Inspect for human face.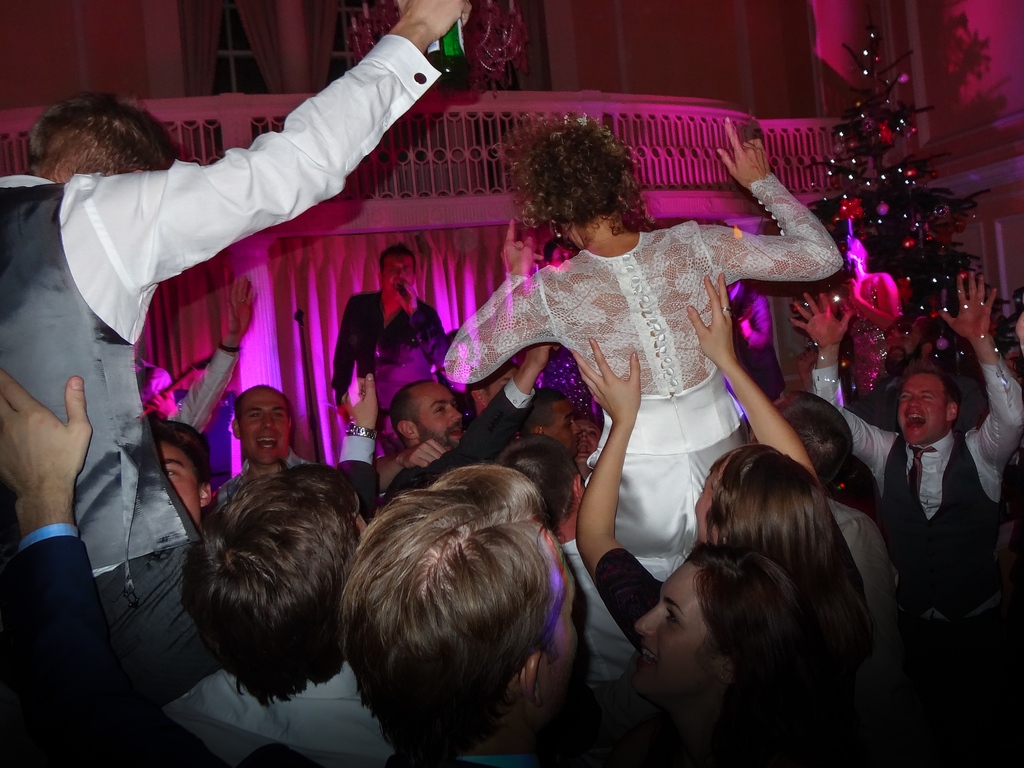
Inspection: [left=634, top=570, right=705, bottom=684].
